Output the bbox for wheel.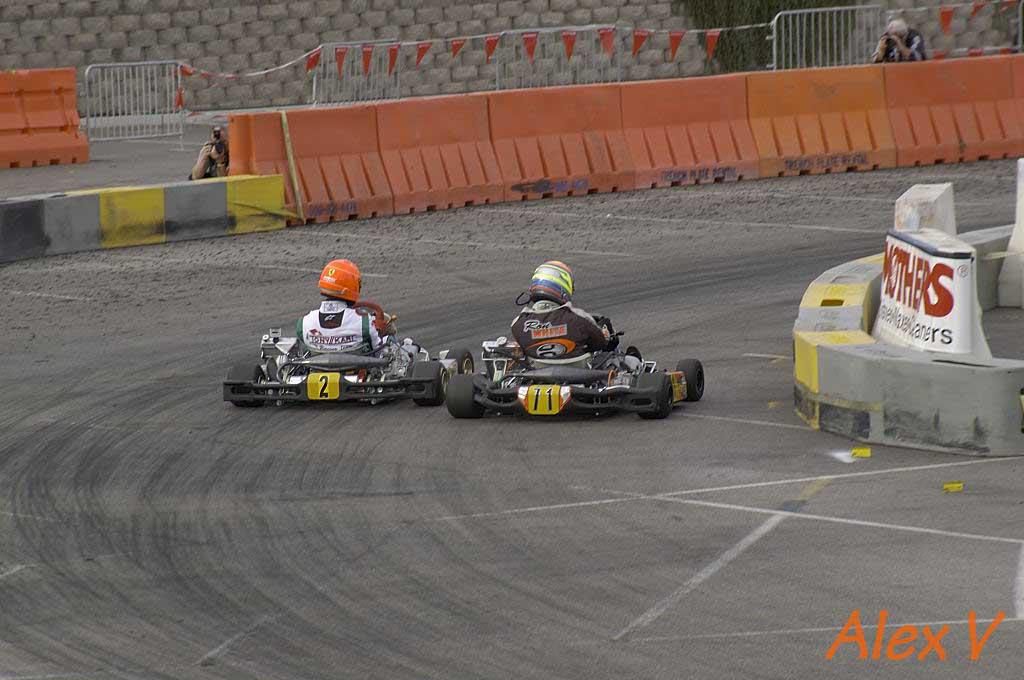
l=230, t=361, r=265, b=403.
